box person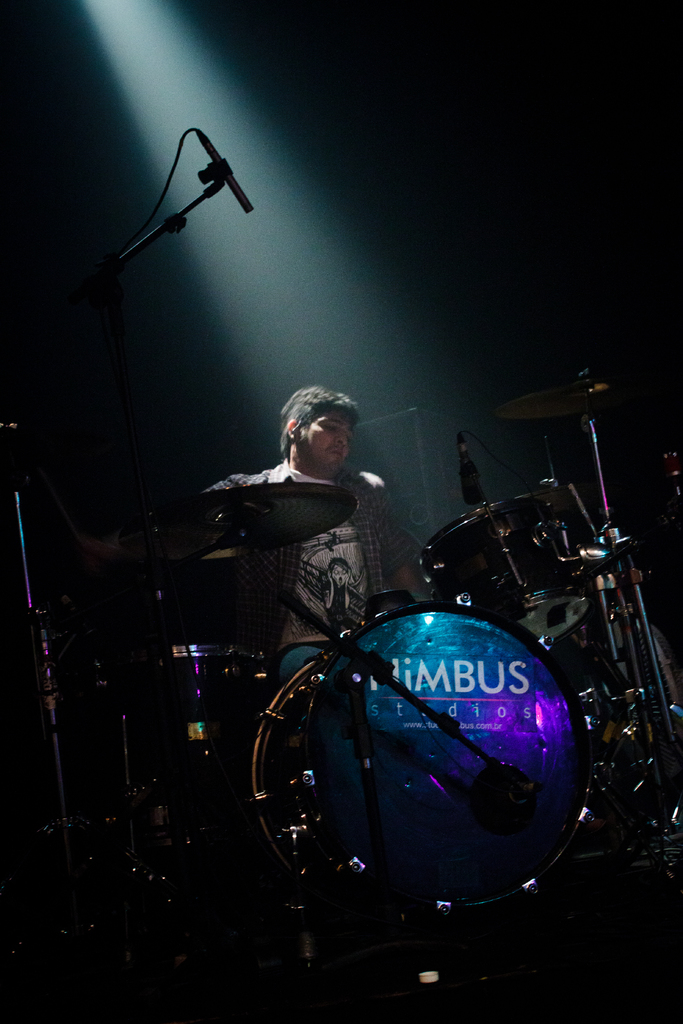
{"left": 82, "top": 388, "right": 427, "bottom": 892}
